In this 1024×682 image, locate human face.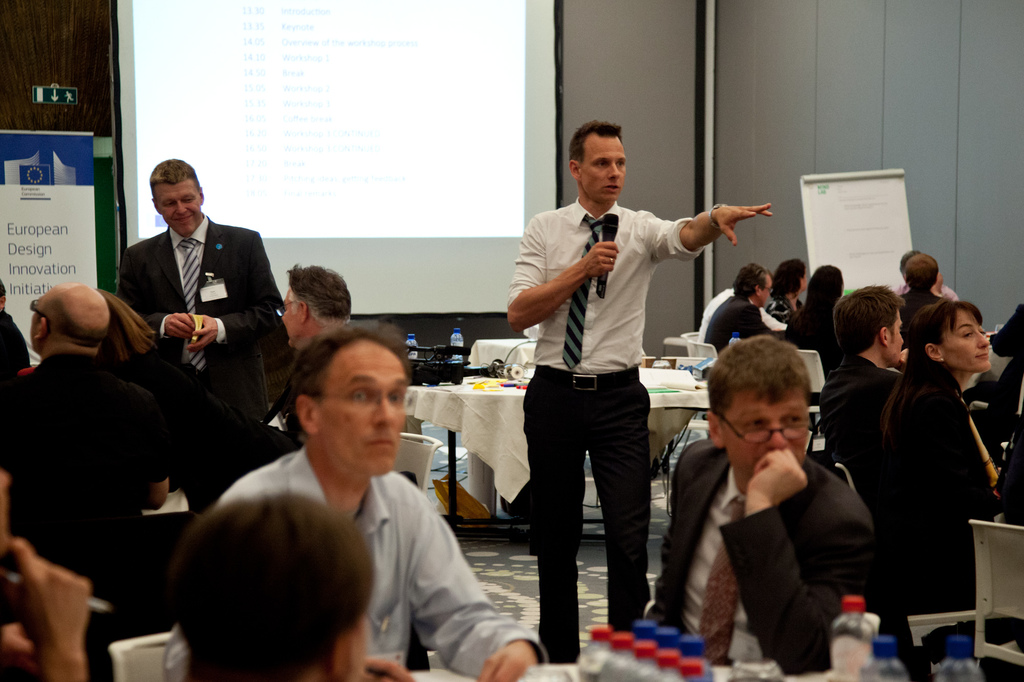
Bounding box: (x1=582, y1=132, x2=626, y2=204).
